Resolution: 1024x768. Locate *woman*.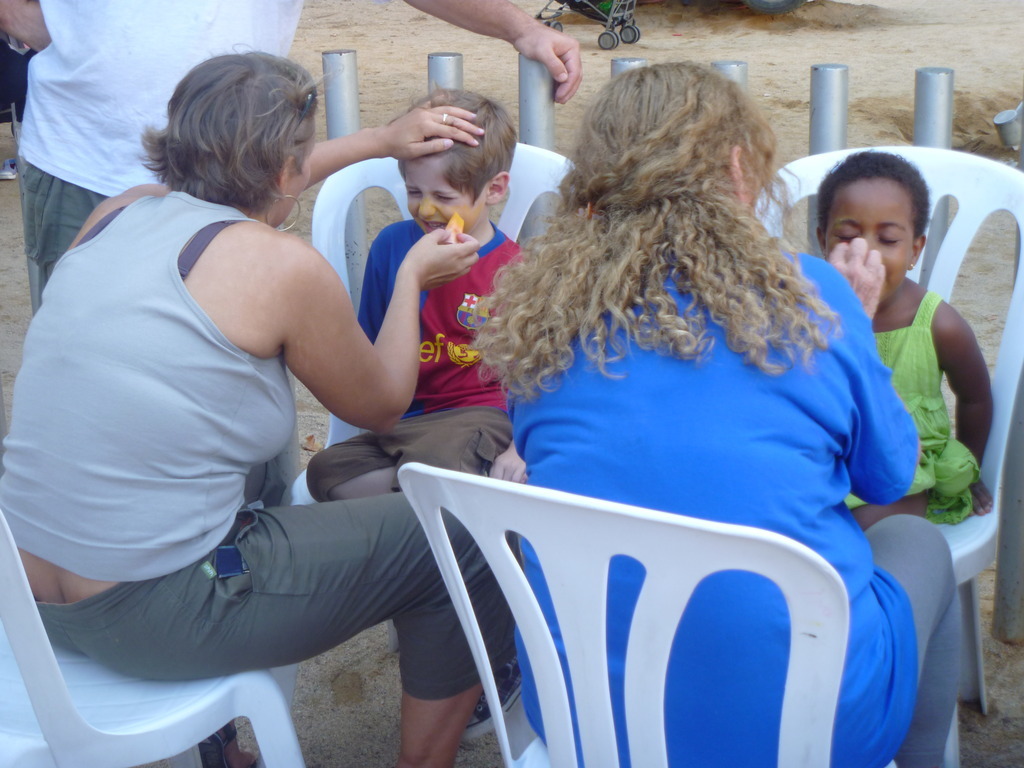
rect(470, 57, 959, 767).
